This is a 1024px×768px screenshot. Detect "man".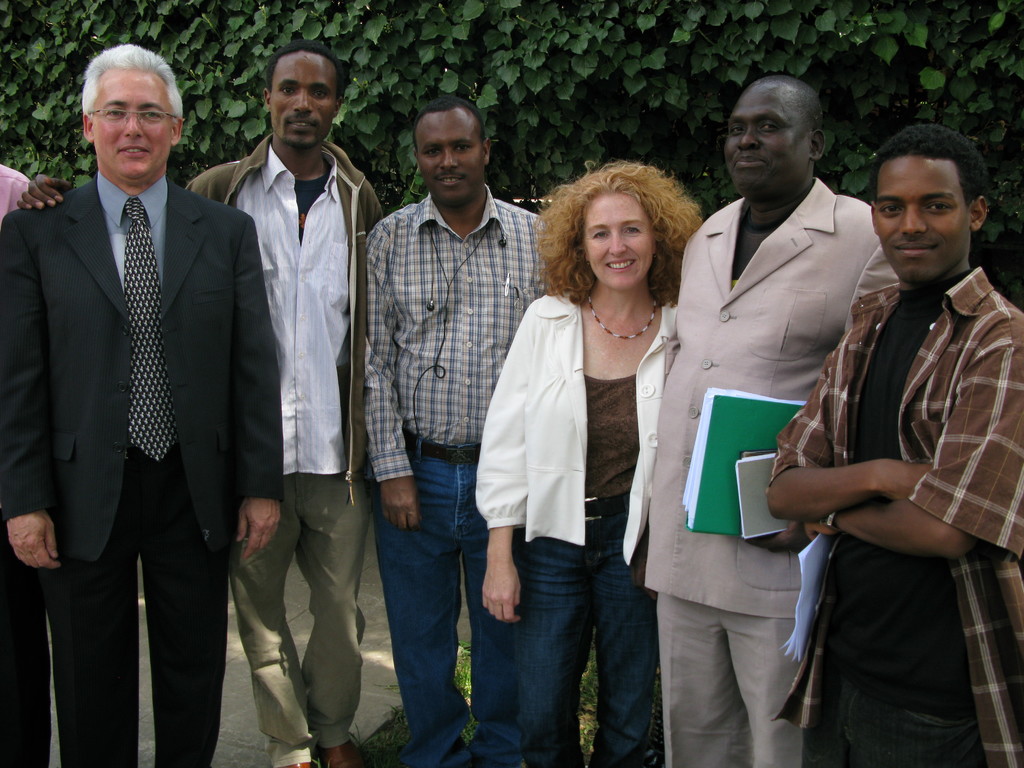
region(0, 36, 284, 767).
